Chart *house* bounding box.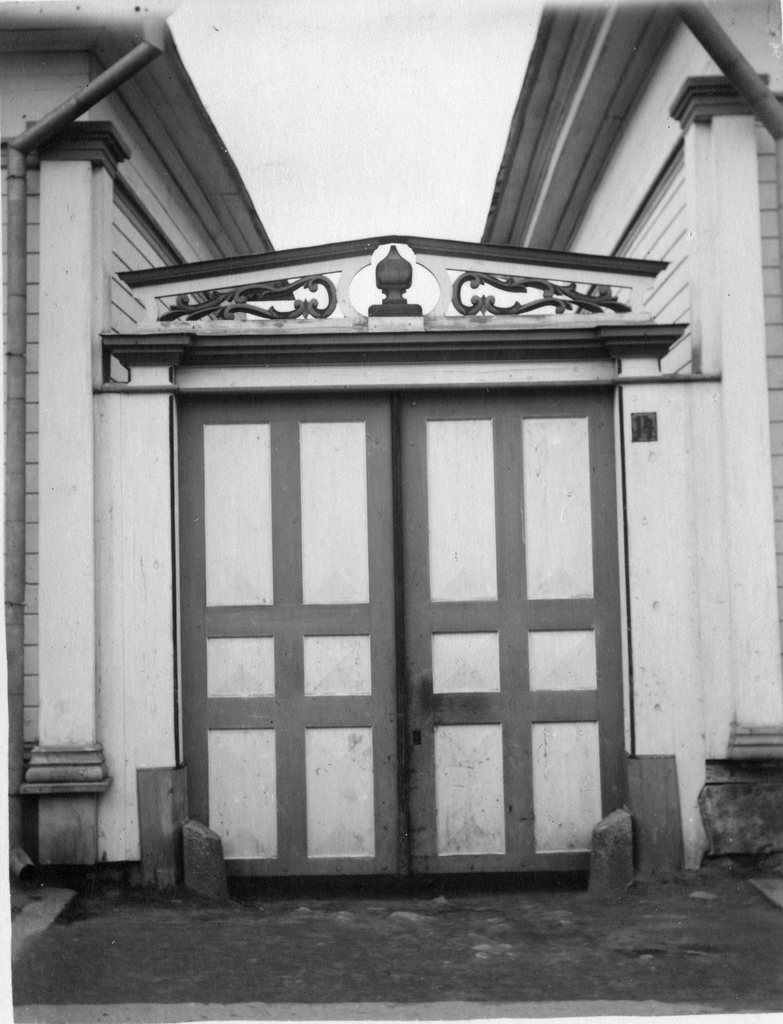
Charted: <box>0,0,277,924</box>.
